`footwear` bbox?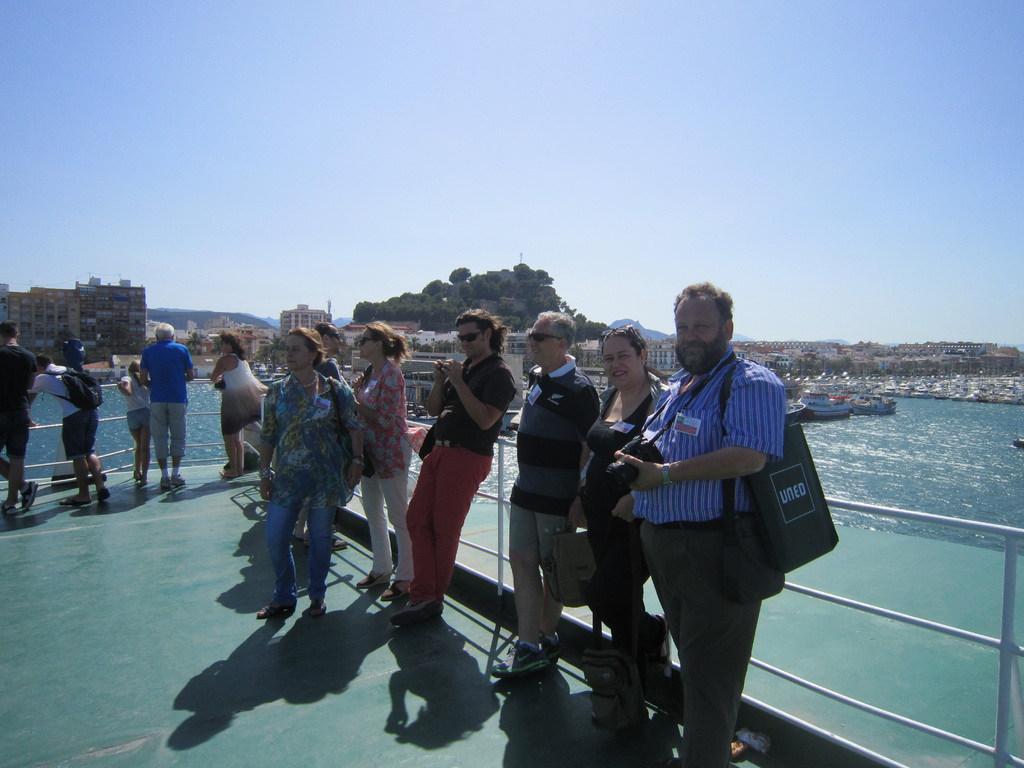
[x1=384, y1=605, x2=444, y2=628]
